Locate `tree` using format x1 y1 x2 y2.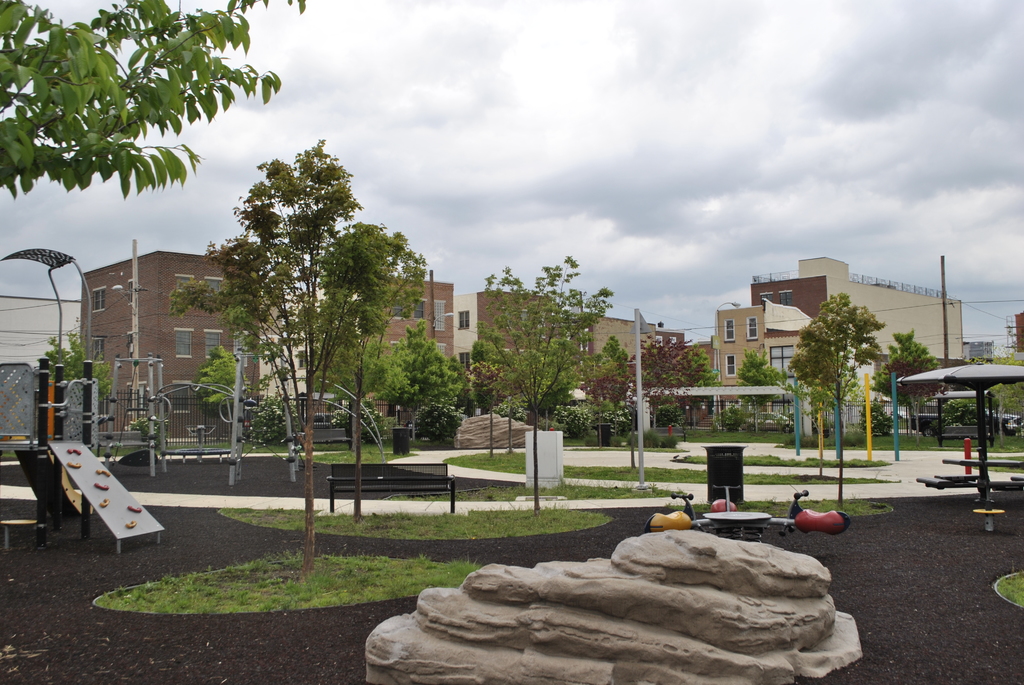
30 330 104 405.
